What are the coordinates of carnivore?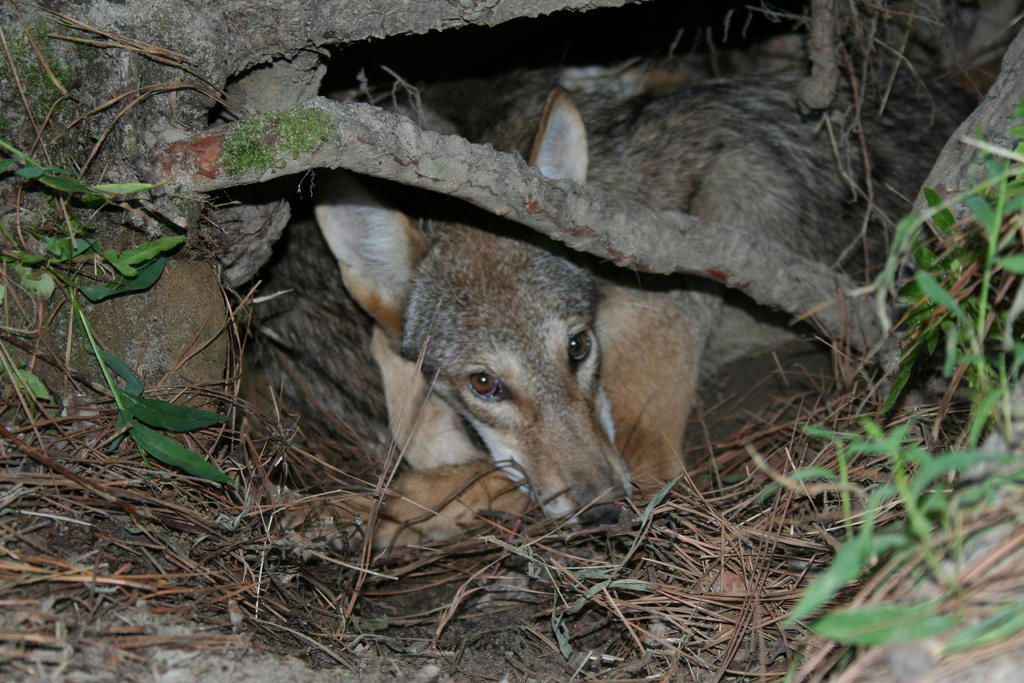
237,15,991,584.
